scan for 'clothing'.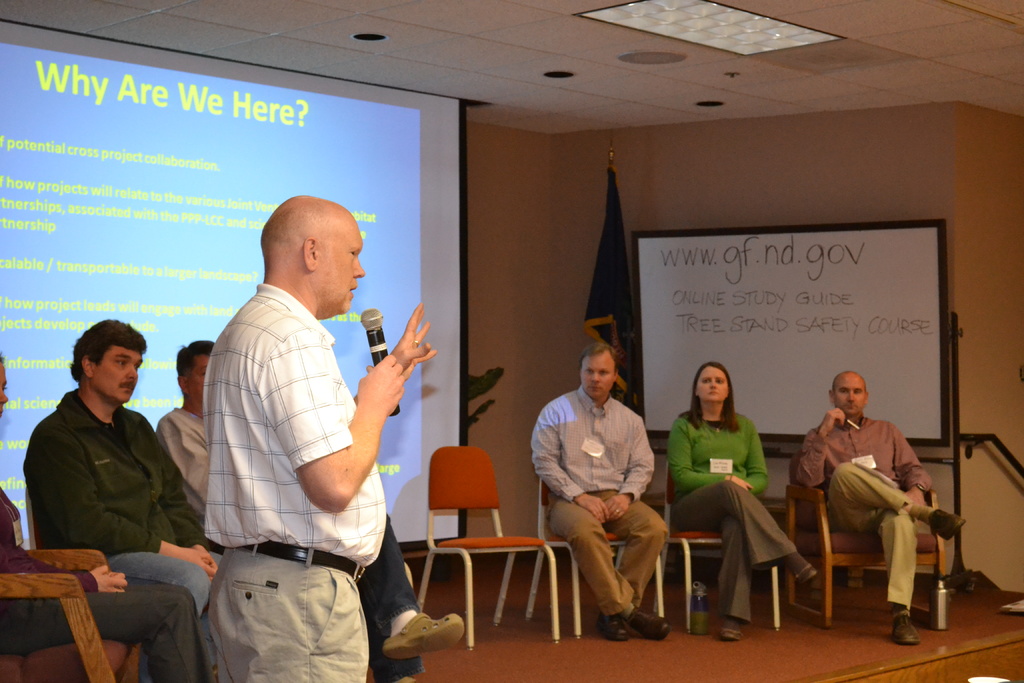
Scan result: l=37, t=385, r=202, b=573.
